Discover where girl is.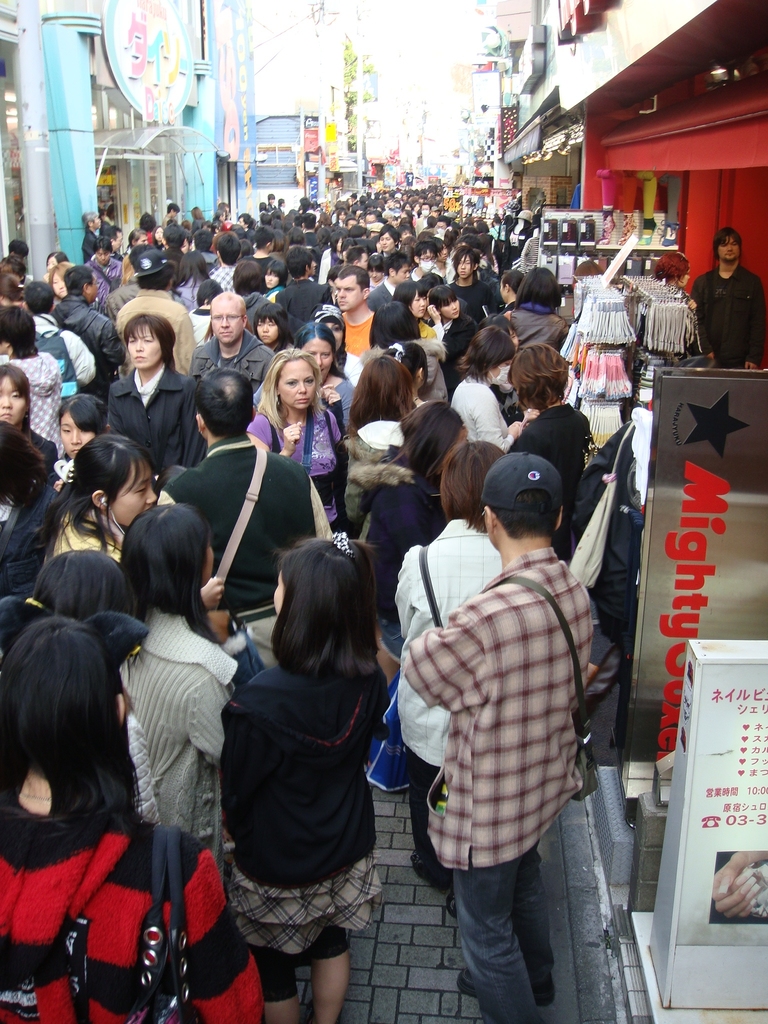
Discovered at bbox(30, 424, 166, 579).
